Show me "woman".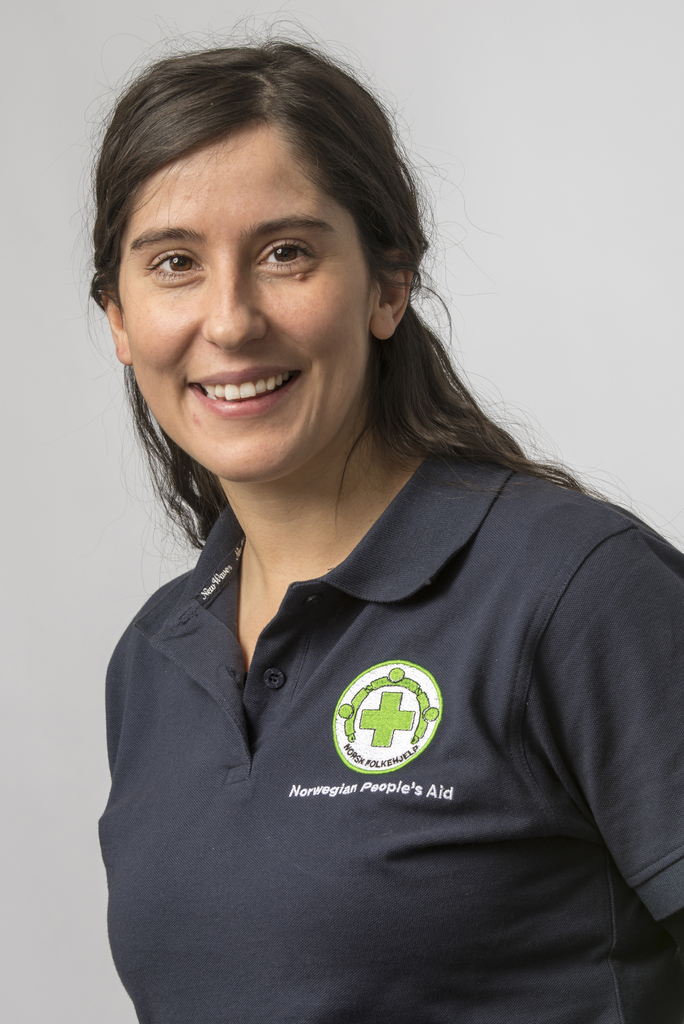
"woman" is here: detection(15, 7, 683, 1023).
